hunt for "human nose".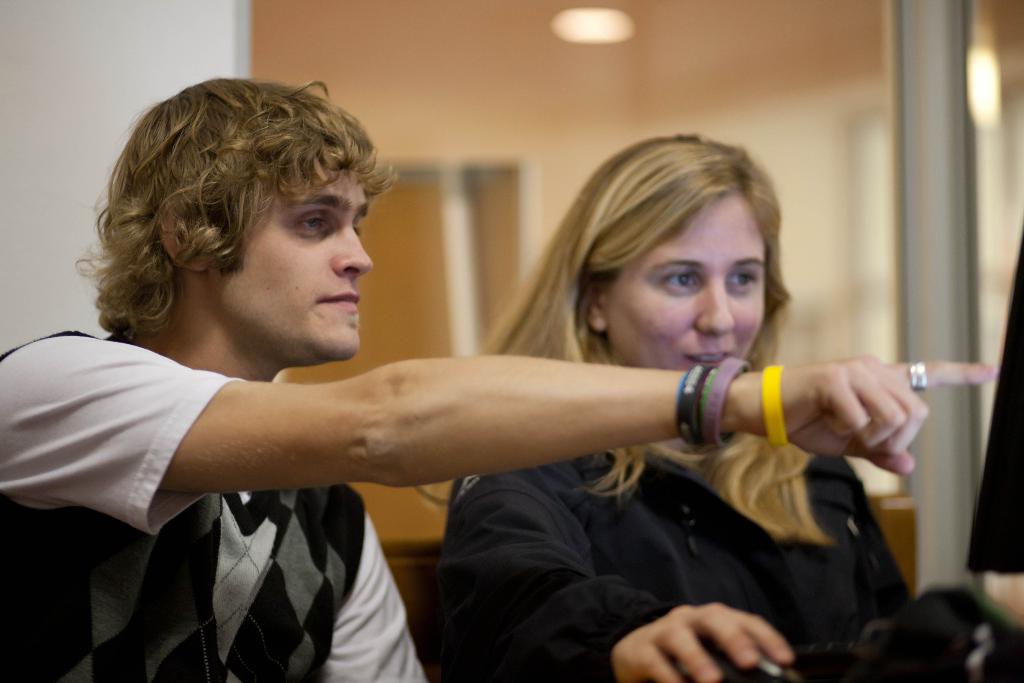
Hunted down at locate(698, 277, 735, 338).
